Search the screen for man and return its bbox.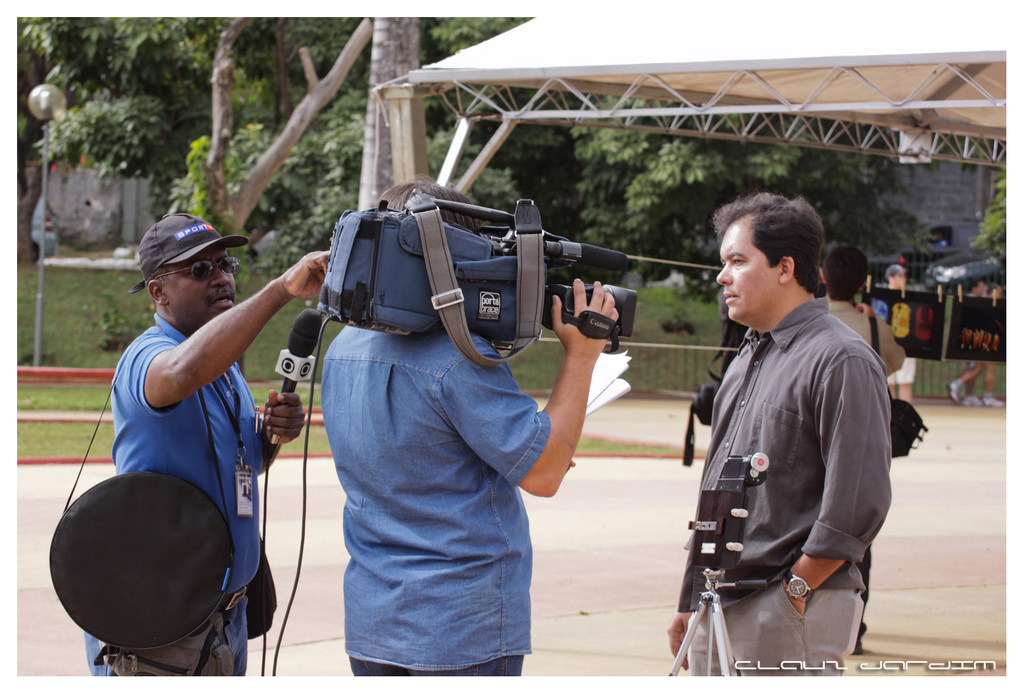
Found: pyautogui.locateOnScreen(667, 172, 900, 677).
